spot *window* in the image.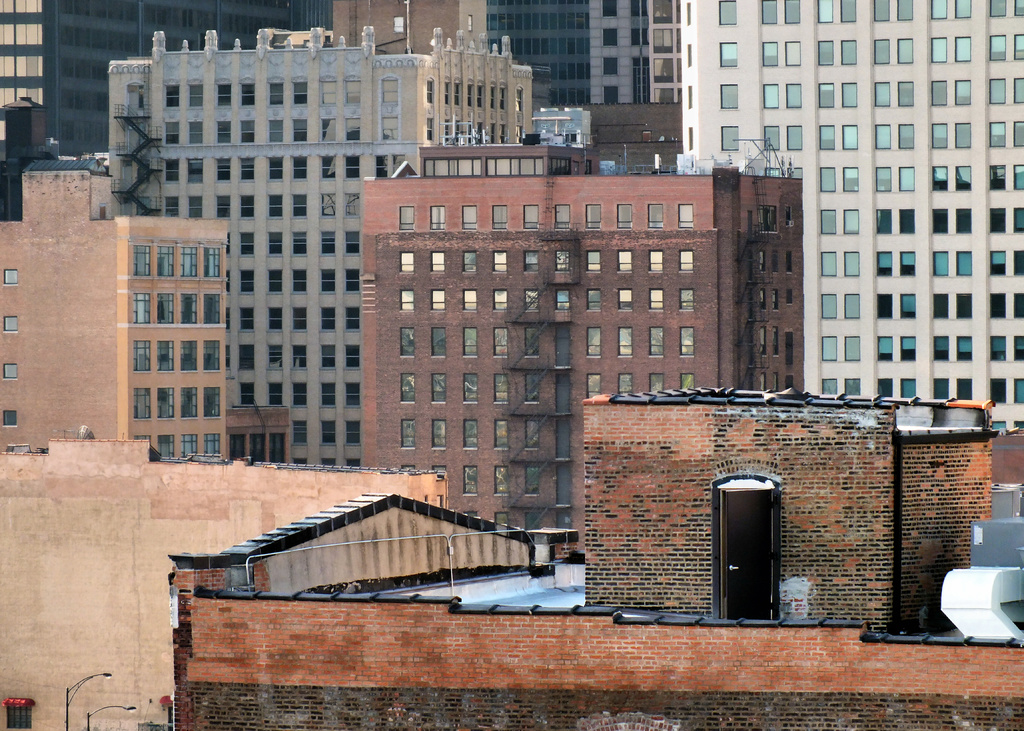
*window* found at Rect(493, 373, 508, 408).
